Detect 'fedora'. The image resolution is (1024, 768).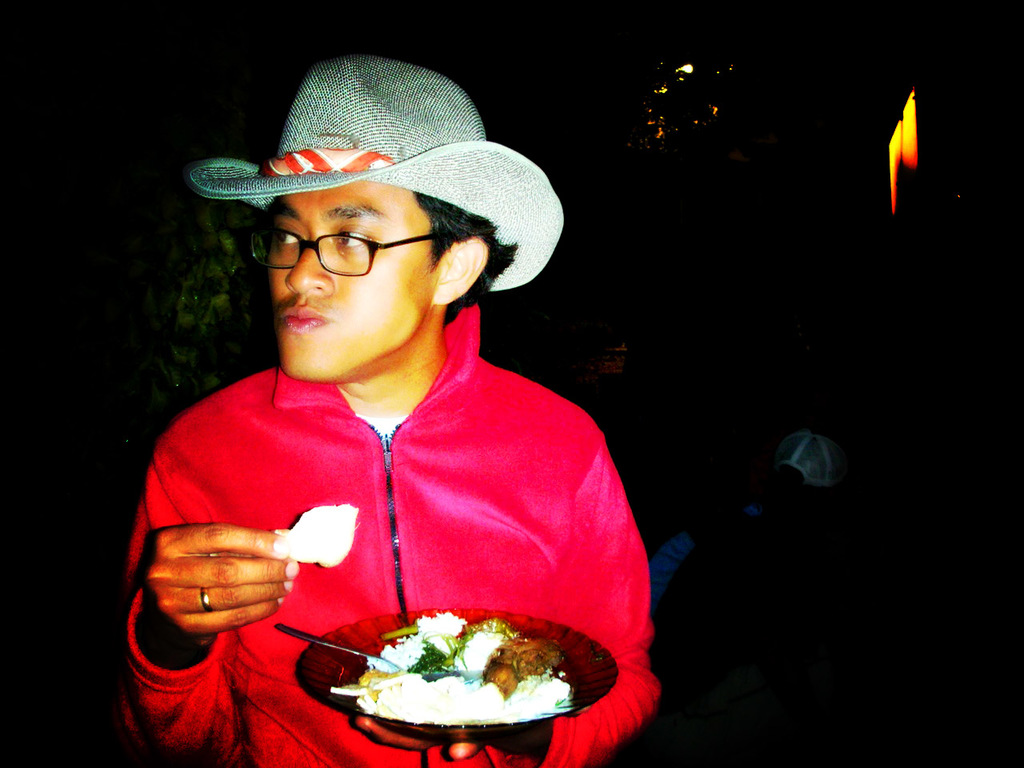
Rect(174, 53, 566, 299).
